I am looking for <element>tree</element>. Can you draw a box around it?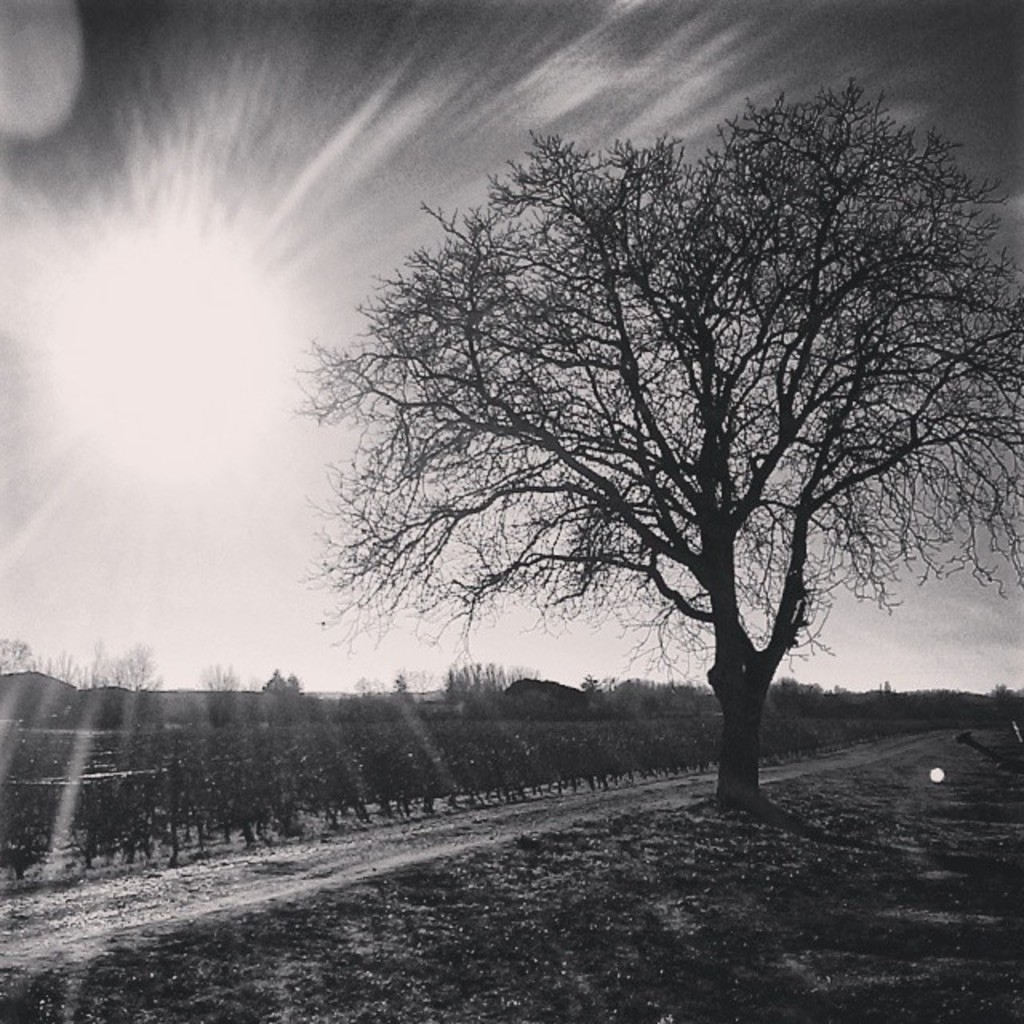
Sure, the bounding box is 258:664:296:730.
